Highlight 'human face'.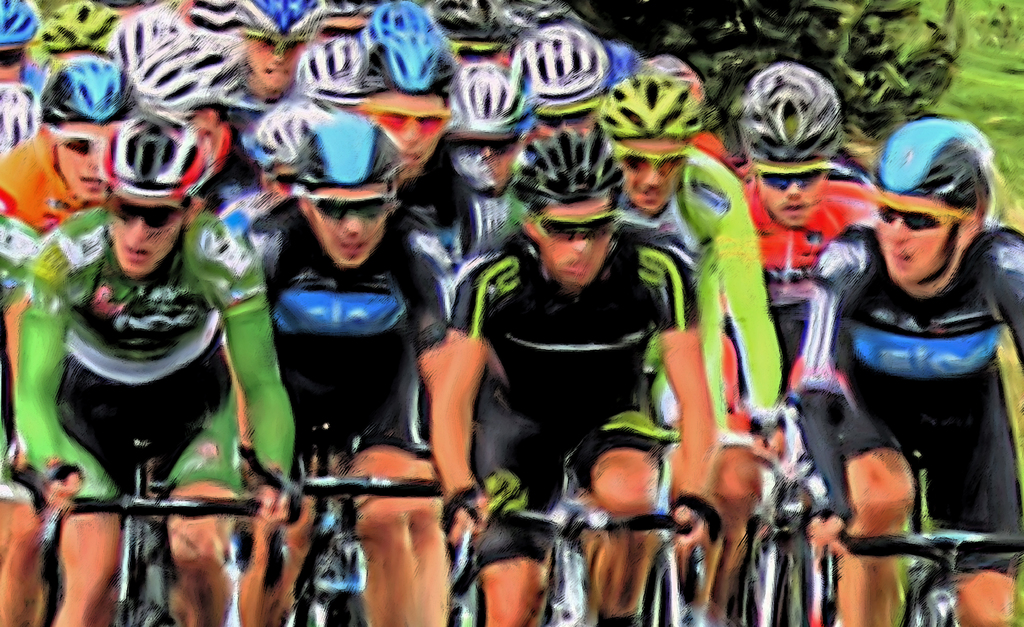
Highlighted region: l=539, t=202, r=614, b=285.
